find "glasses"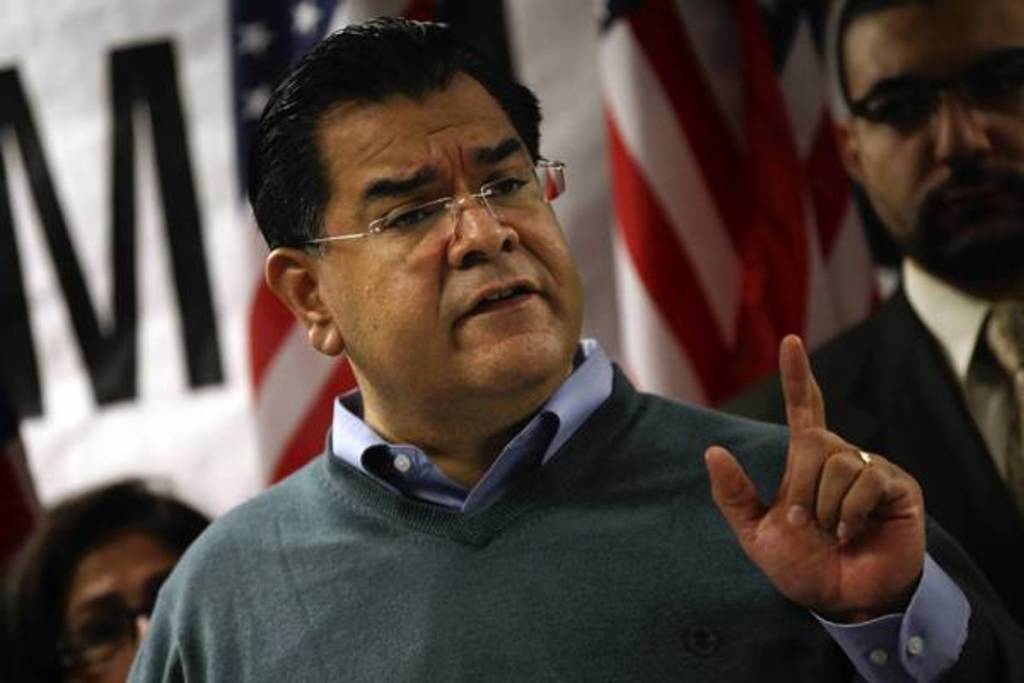
<box>297,150,568,251</box>
